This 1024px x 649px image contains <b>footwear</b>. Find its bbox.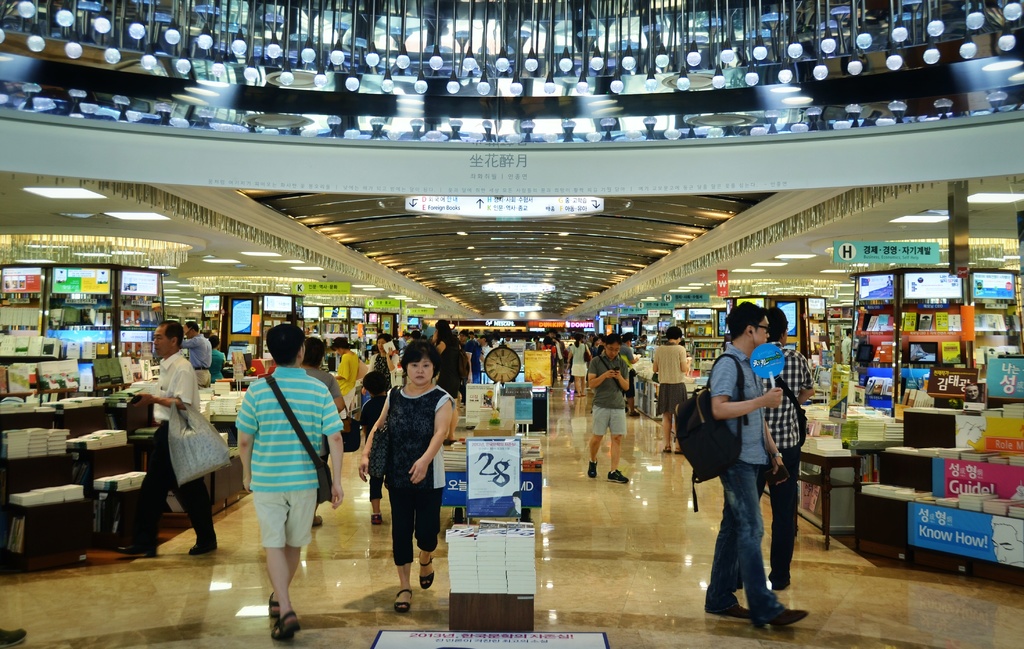
<region>189, 538, 218, 555</region>.
